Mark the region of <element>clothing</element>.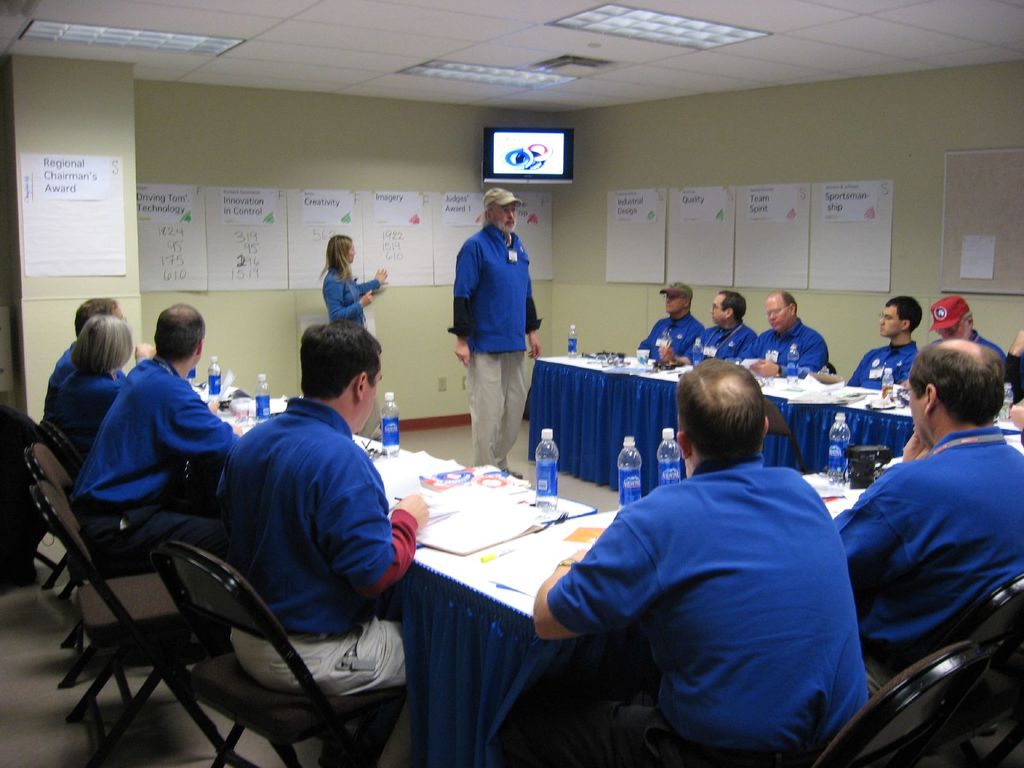
Region: {"x1": 451, "y1": 222, "x2": 542, "y2": 467}.
